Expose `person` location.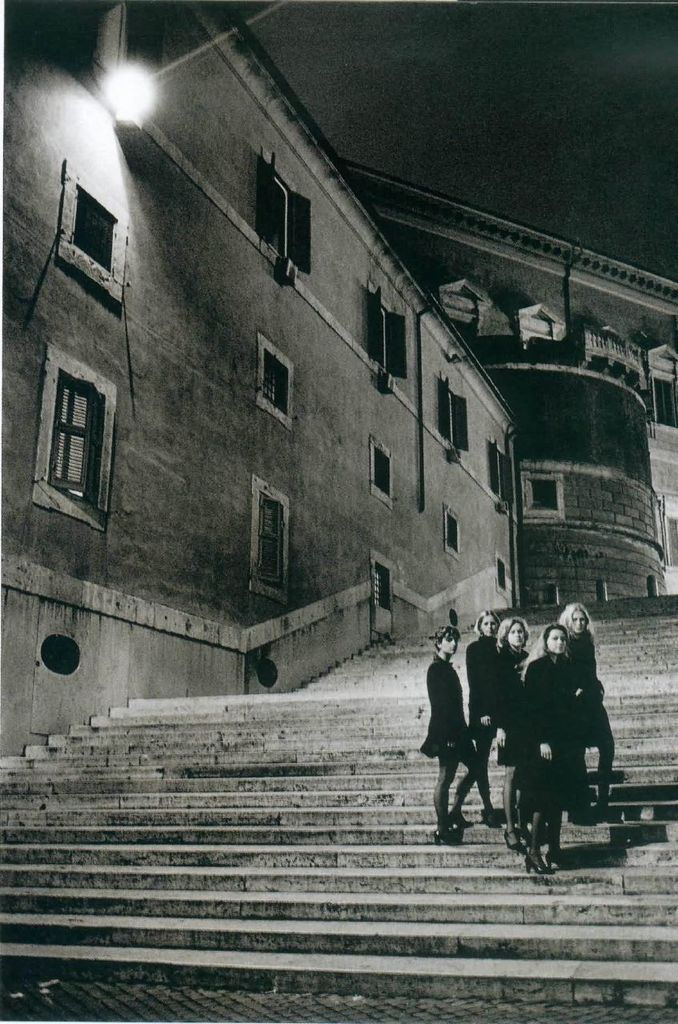
Exposed at 462 608 502 815.
